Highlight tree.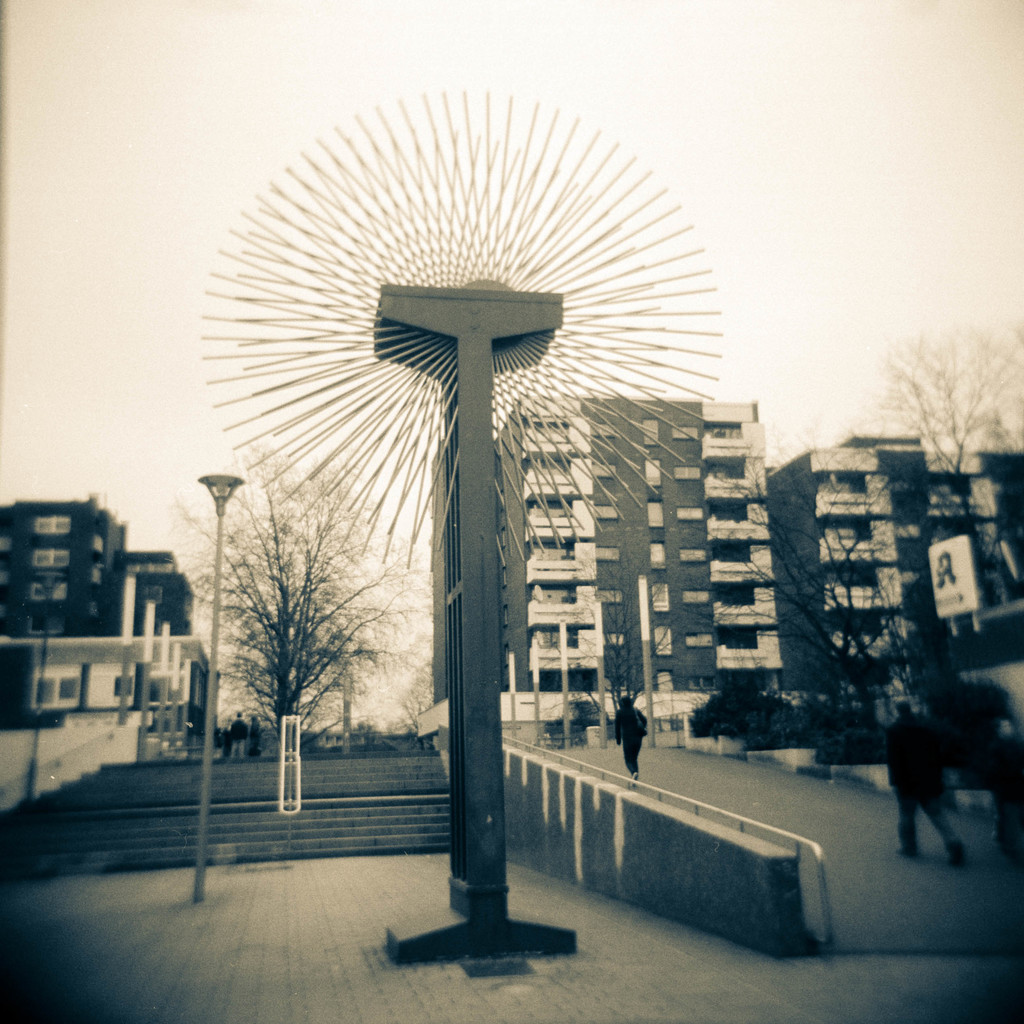
Highlighted region: (x1=713, y1=489, x2=926, y2=738).
